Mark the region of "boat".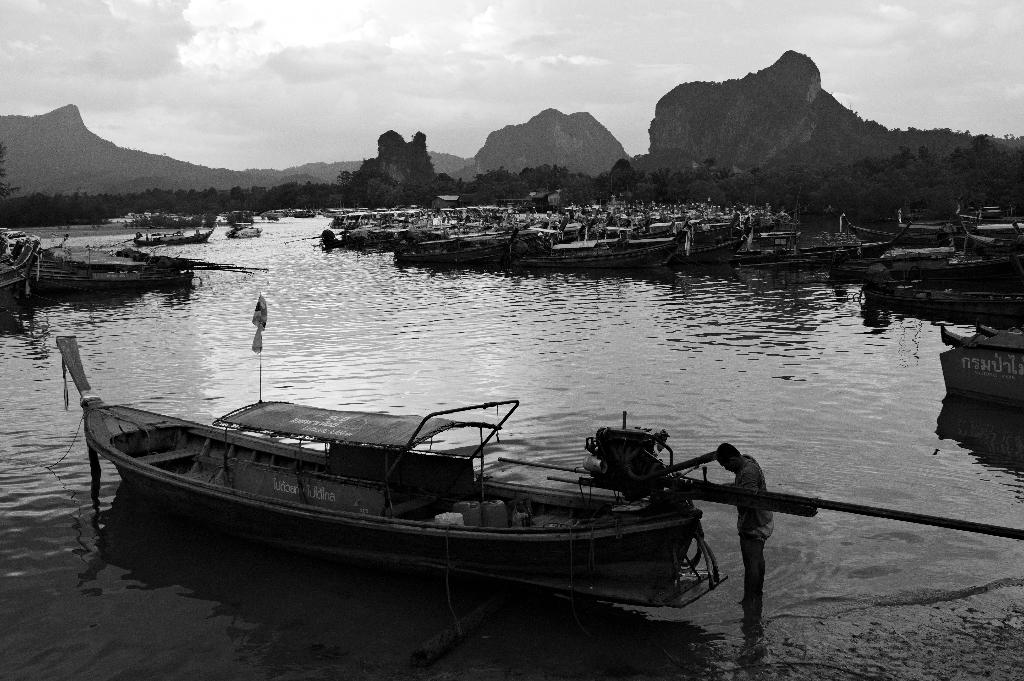
Region: [862, 276, 1023, 321].
